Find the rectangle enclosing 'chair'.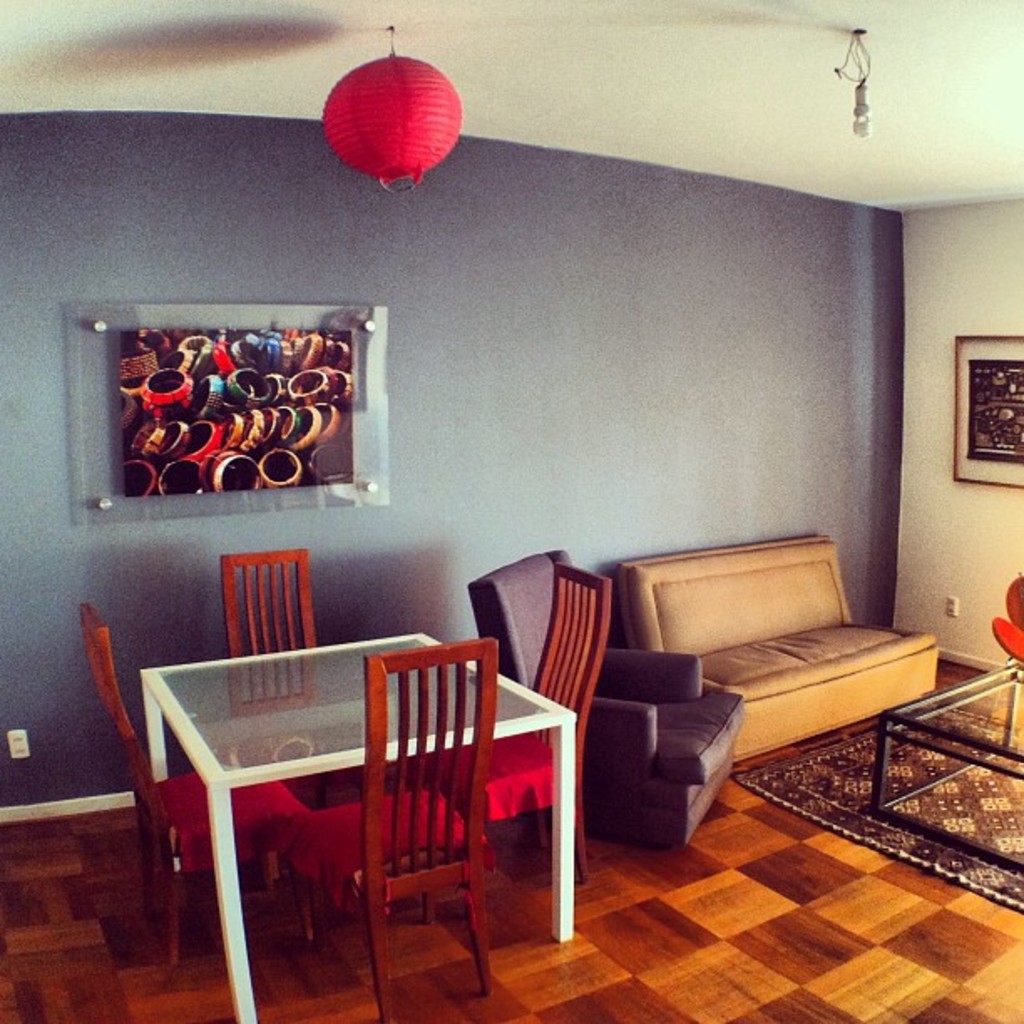
[left=72, top=599, right=311, bottom=964].
